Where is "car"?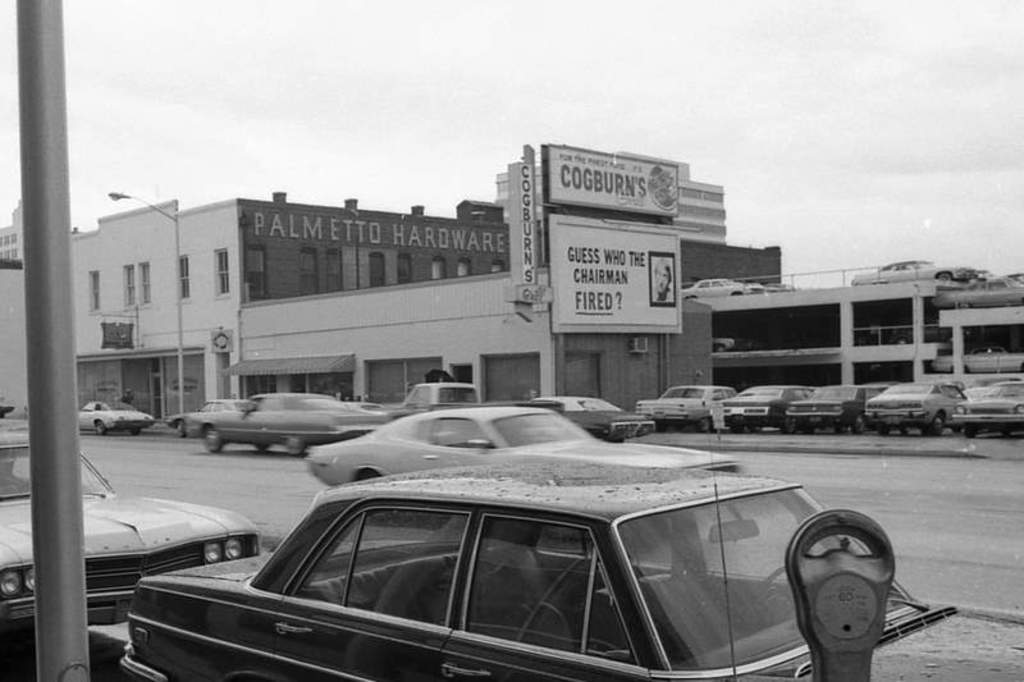
786:384:883:439.
